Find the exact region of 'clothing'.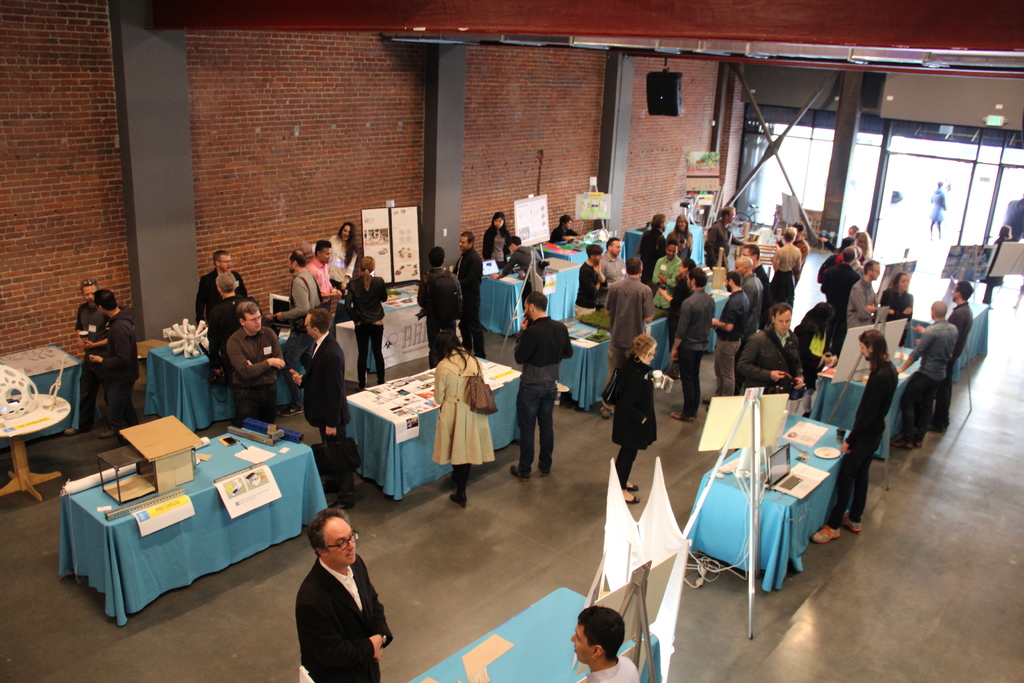
Exact region: <bbox>582, 655, 642, 682</bbox>.
